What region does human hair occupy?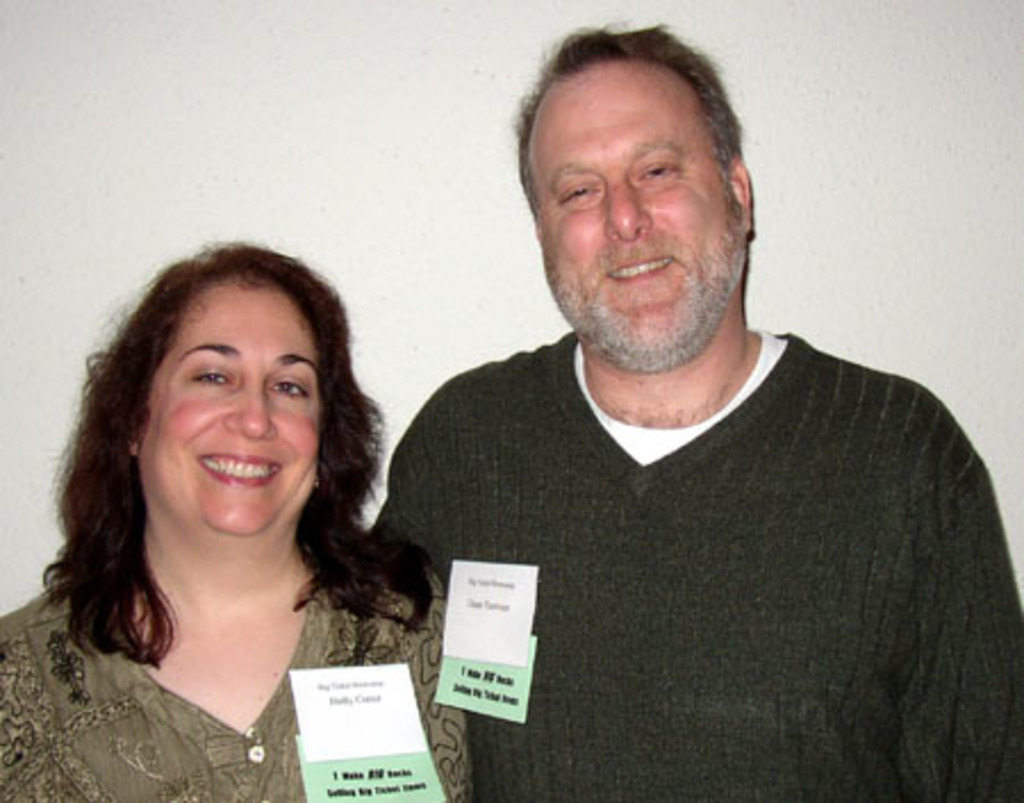
<region>514, 25, 749, 214</region>.
